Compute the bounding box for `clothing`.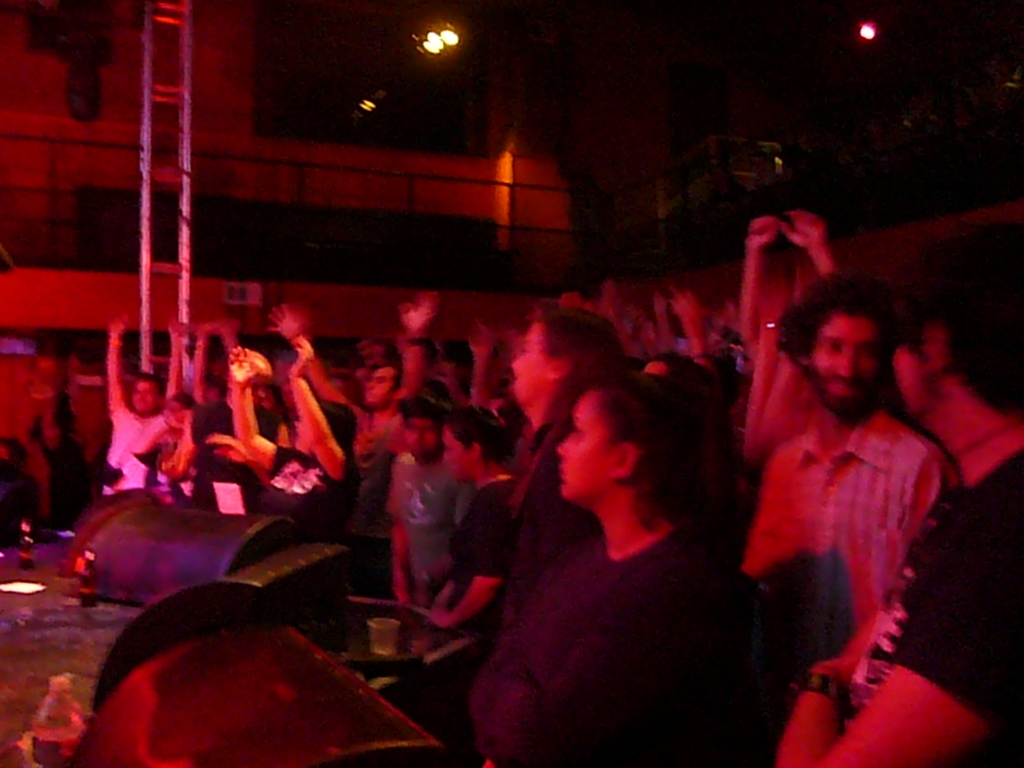
186:452:258:514.
